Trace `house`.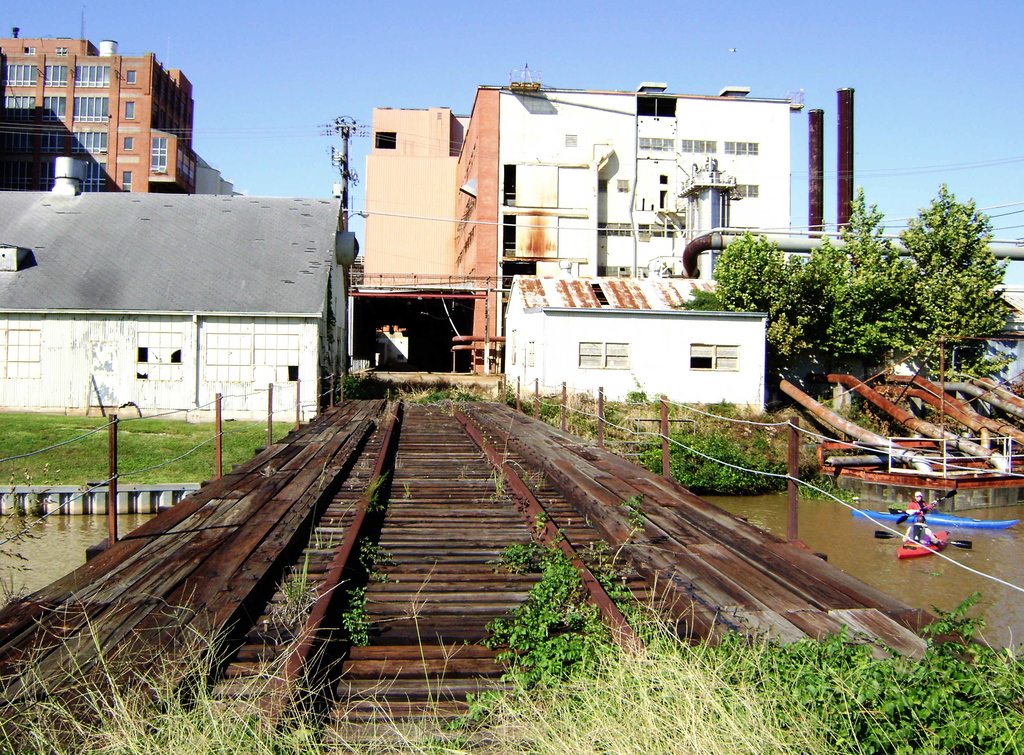
Traced to region(0, 153, 355, 420).
